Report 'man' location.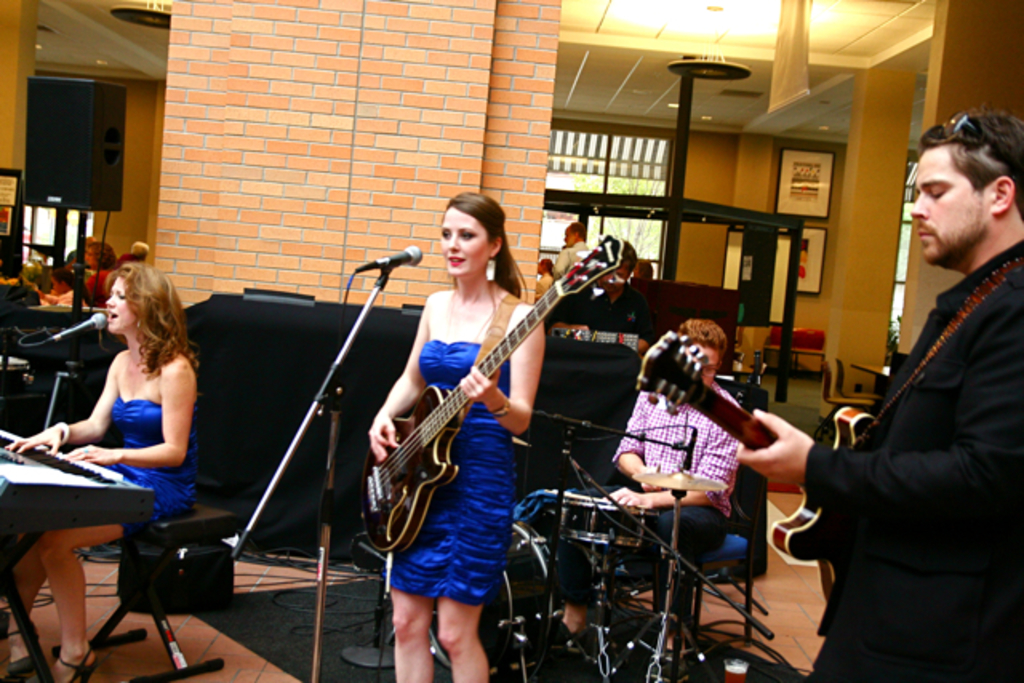
Report: box(782, 104, 1018, 665).
